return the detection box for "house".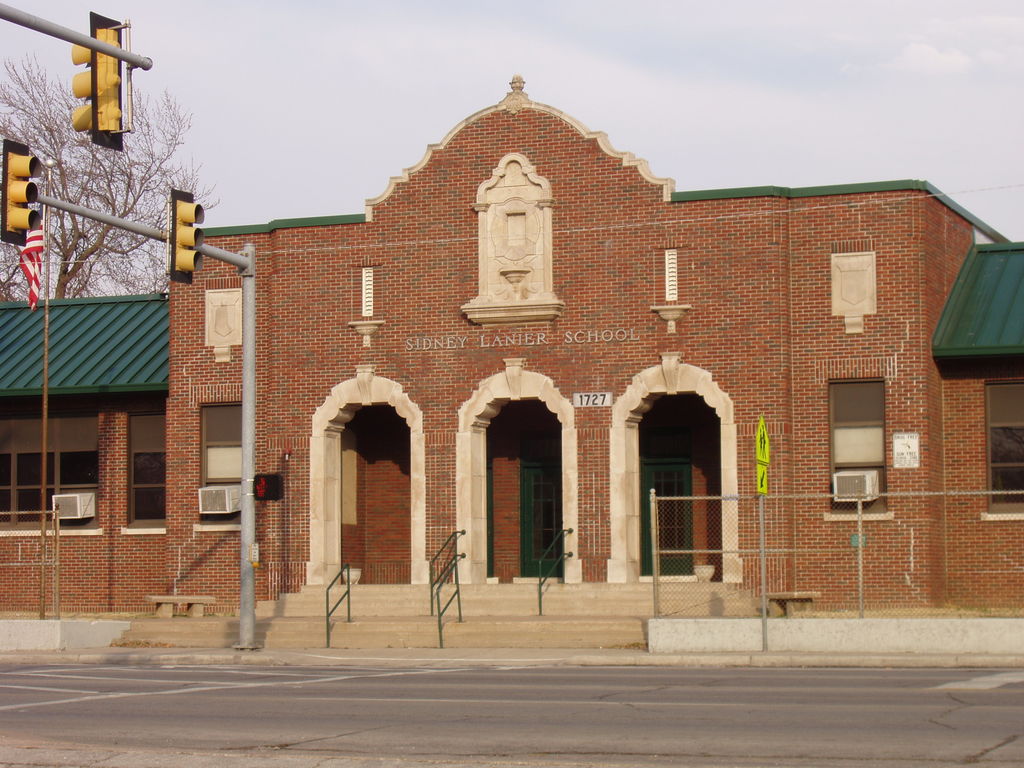
[927, 230, 1023, 514].
